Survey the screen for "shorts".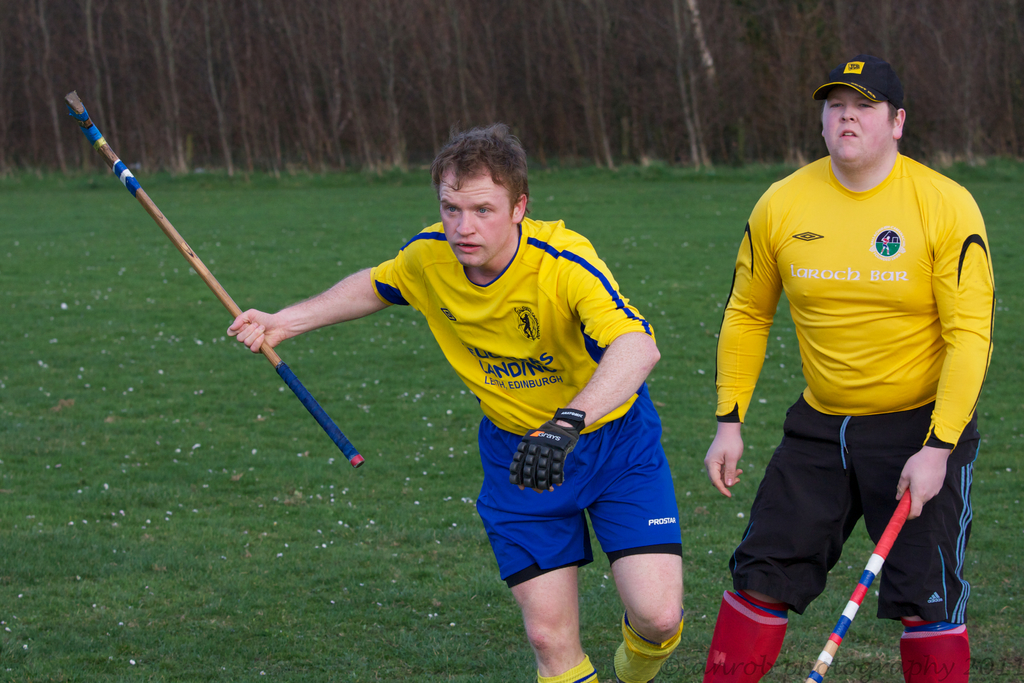
Survey found: region(490, 433, 674, 577).
